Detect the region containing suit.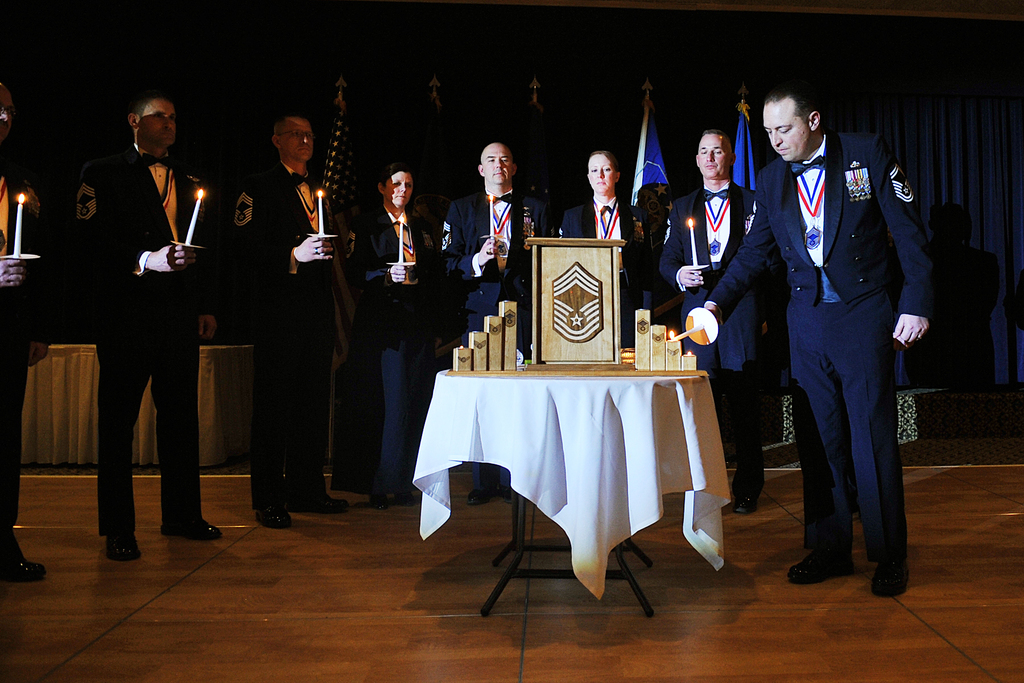
x1=232 y1=164 x2=333 y2=513.
